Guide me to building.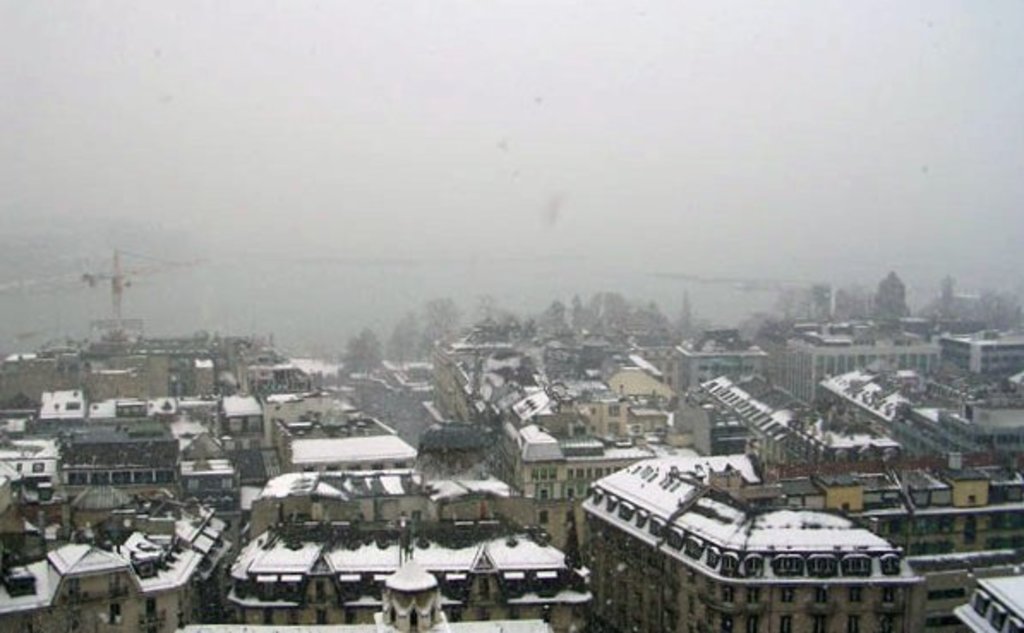
Guidance: [0,477,228,631].
